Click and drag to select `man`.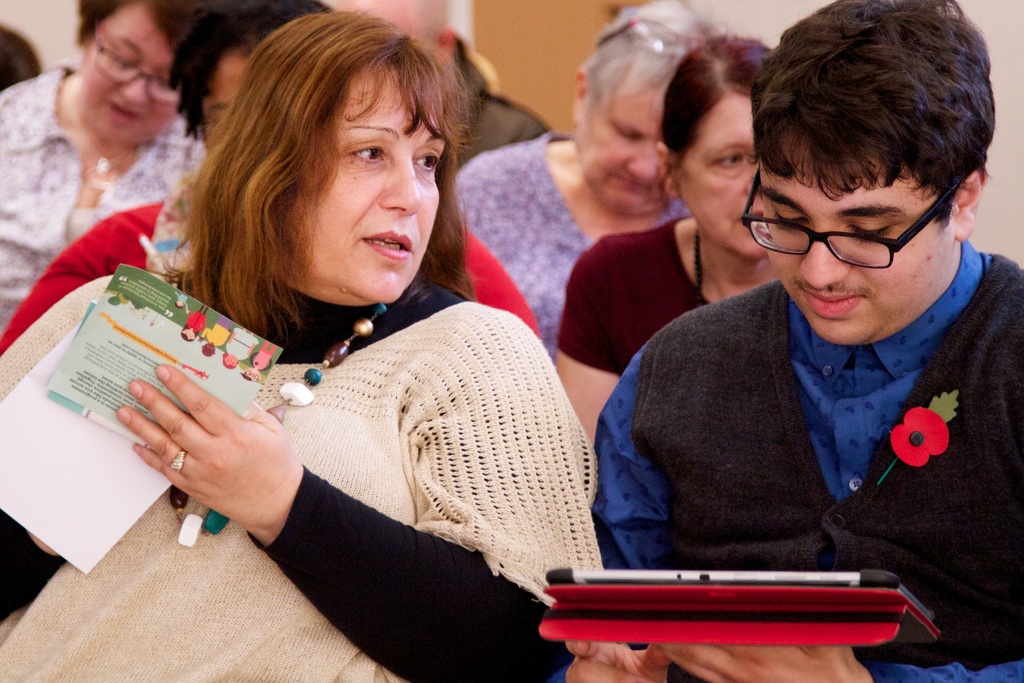
Selection: bbox(532, 34, 1023, 639).
